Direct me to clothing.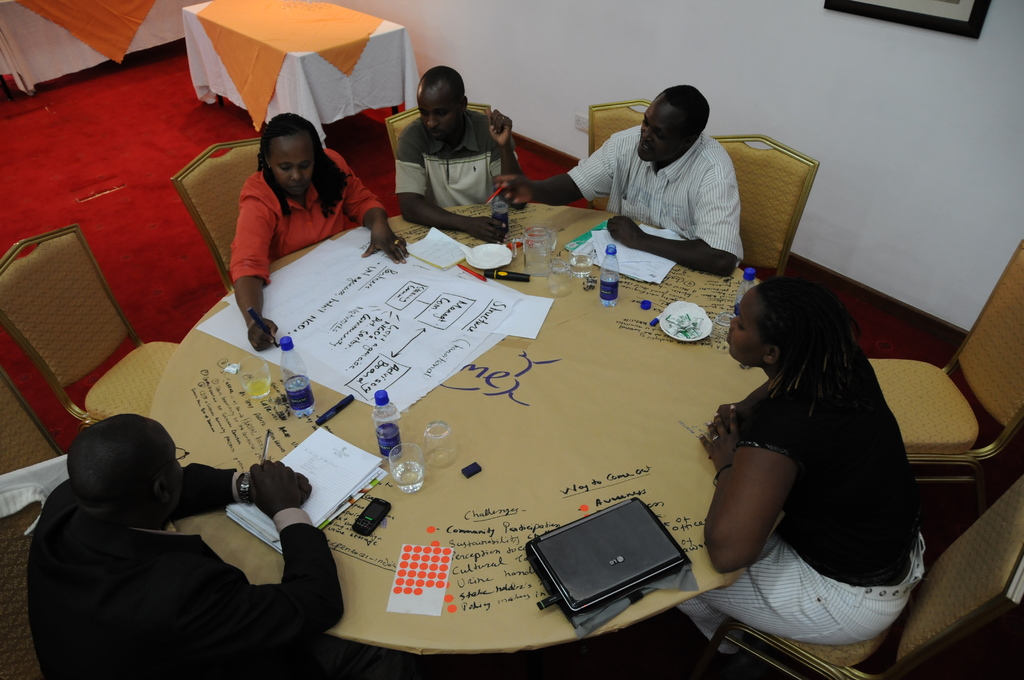
Direction: [left=676, top=350, right=931, bottom=656].
